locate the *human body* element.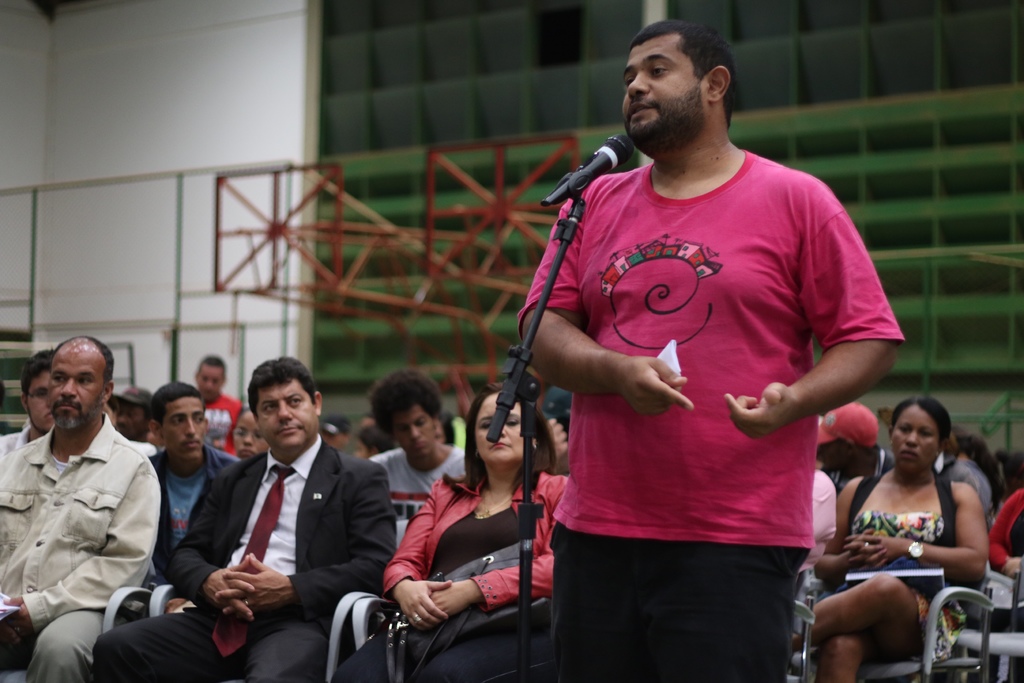
Element bbox: 934/441/993/515.
